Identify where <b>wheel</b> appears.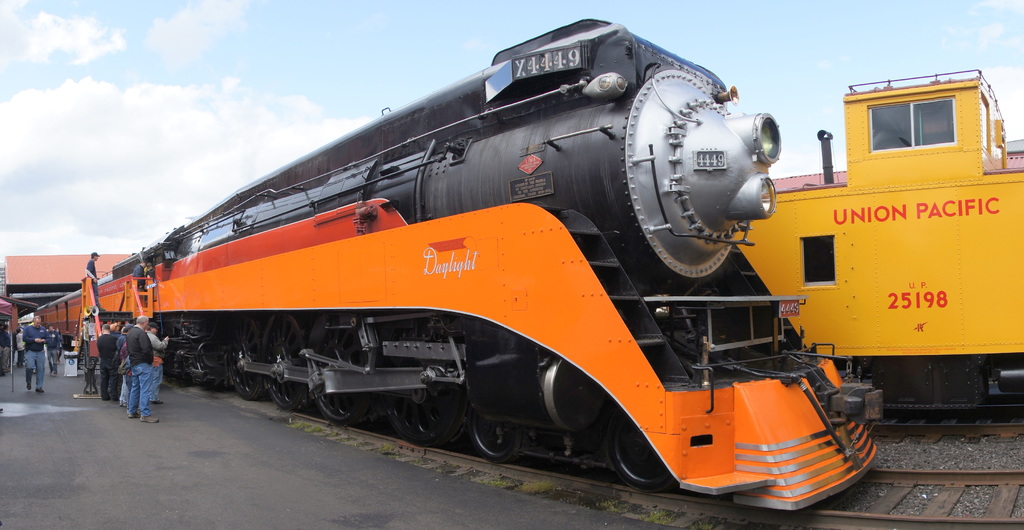
Appears at (615,417,676,492).
